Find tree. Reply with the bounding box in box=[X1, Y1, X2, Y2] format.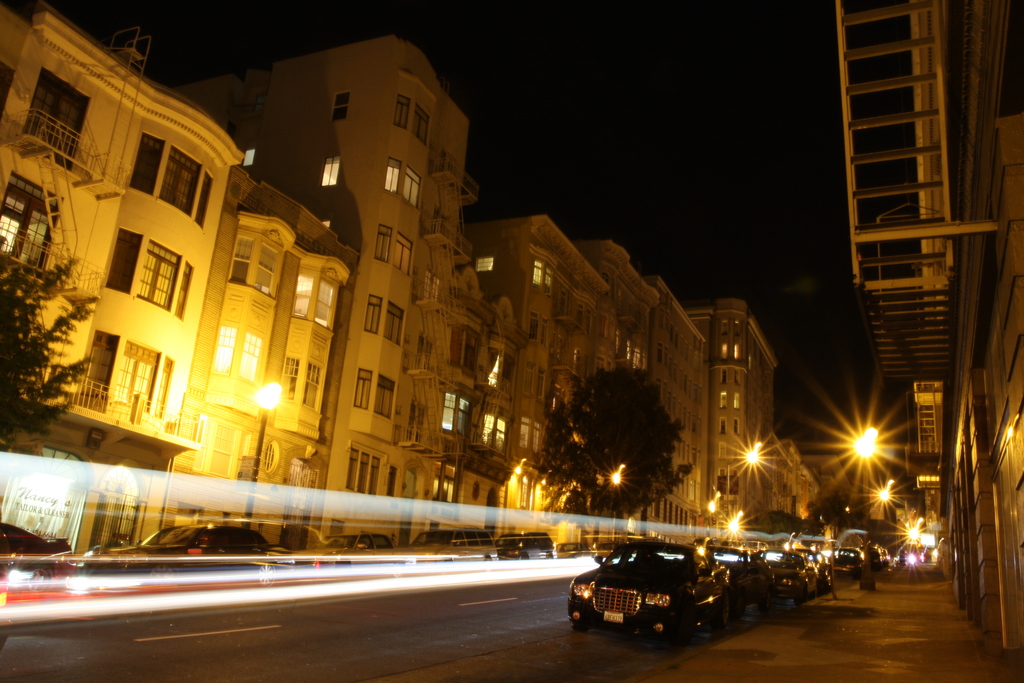
box=[533, 363, 700, 554].
